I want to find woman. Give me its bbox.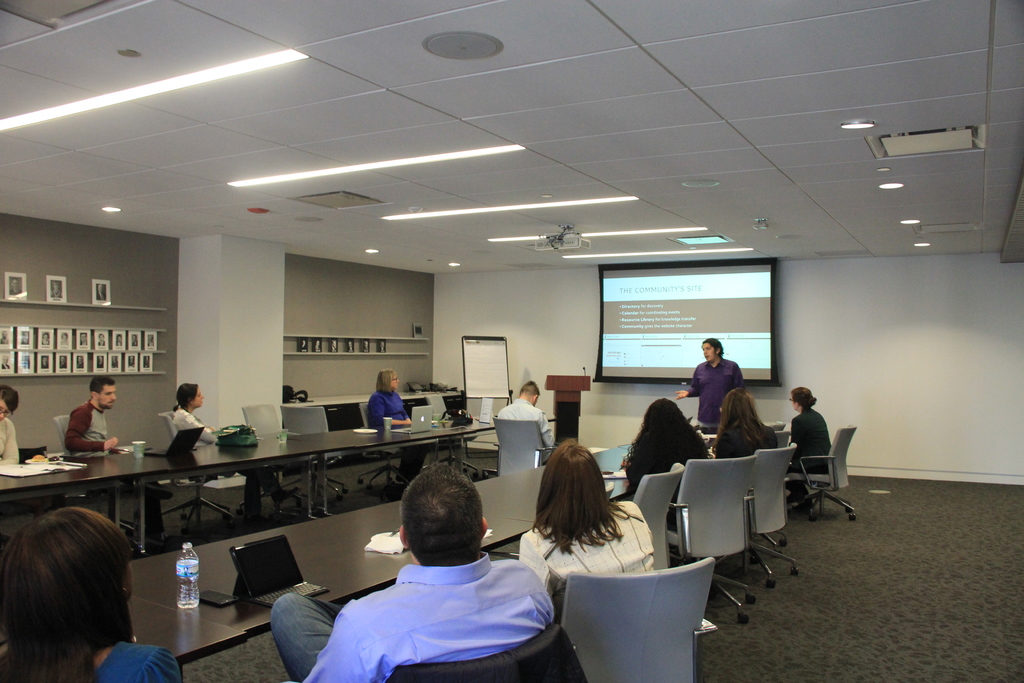
box=[780, 385, 832, 509].
